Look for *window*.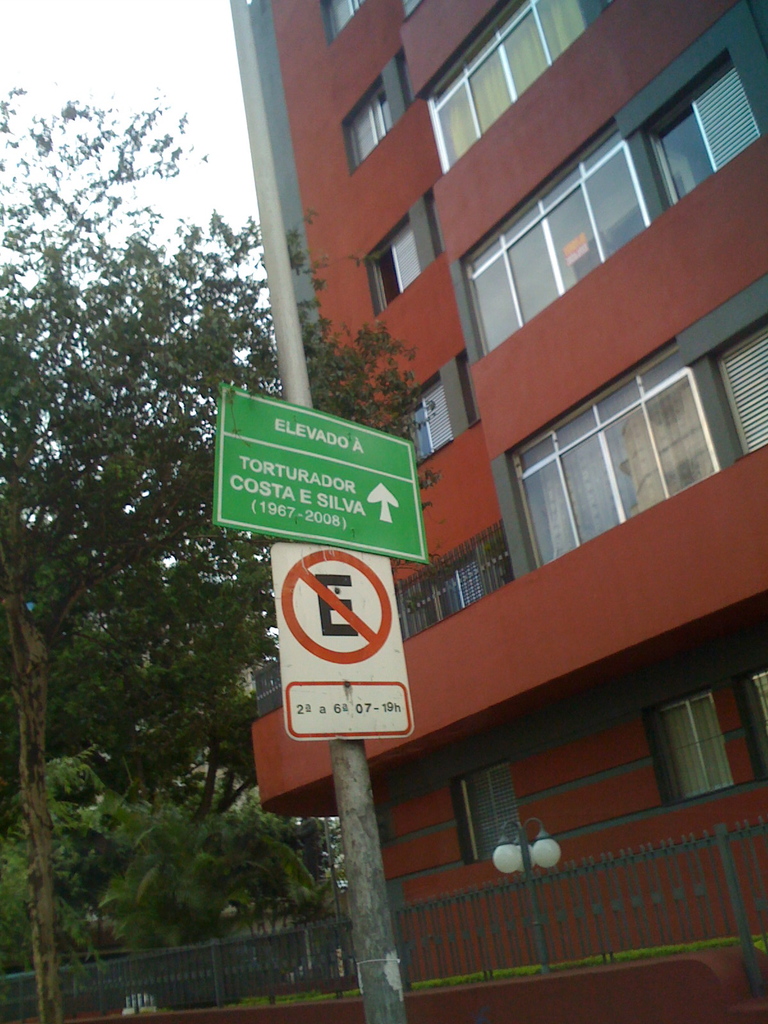
Found: 463:118:652:351.
